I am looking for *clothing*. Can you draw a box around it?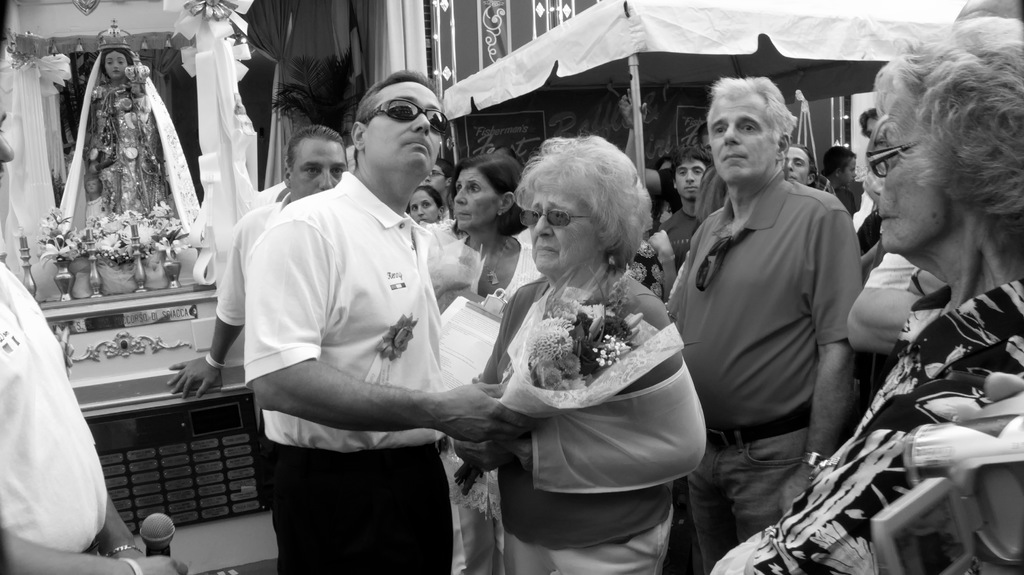
Sure, the bounding box is detection(0, 255, 114, 553).
